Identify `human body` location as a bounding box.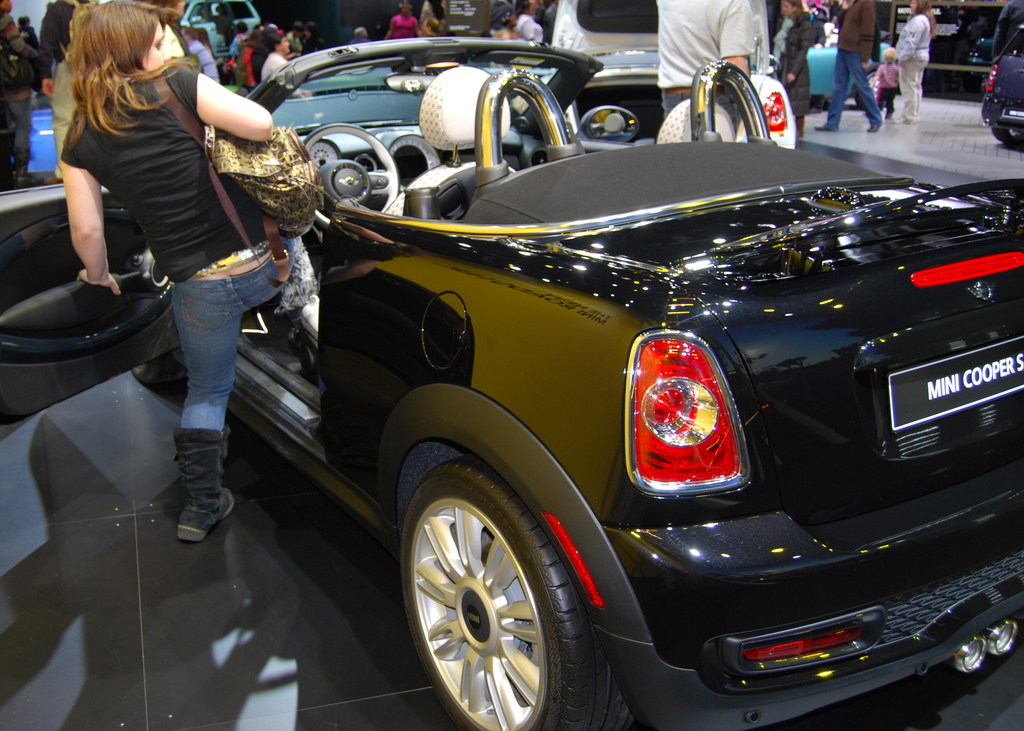
Rect(659, 0, 753, 118).
